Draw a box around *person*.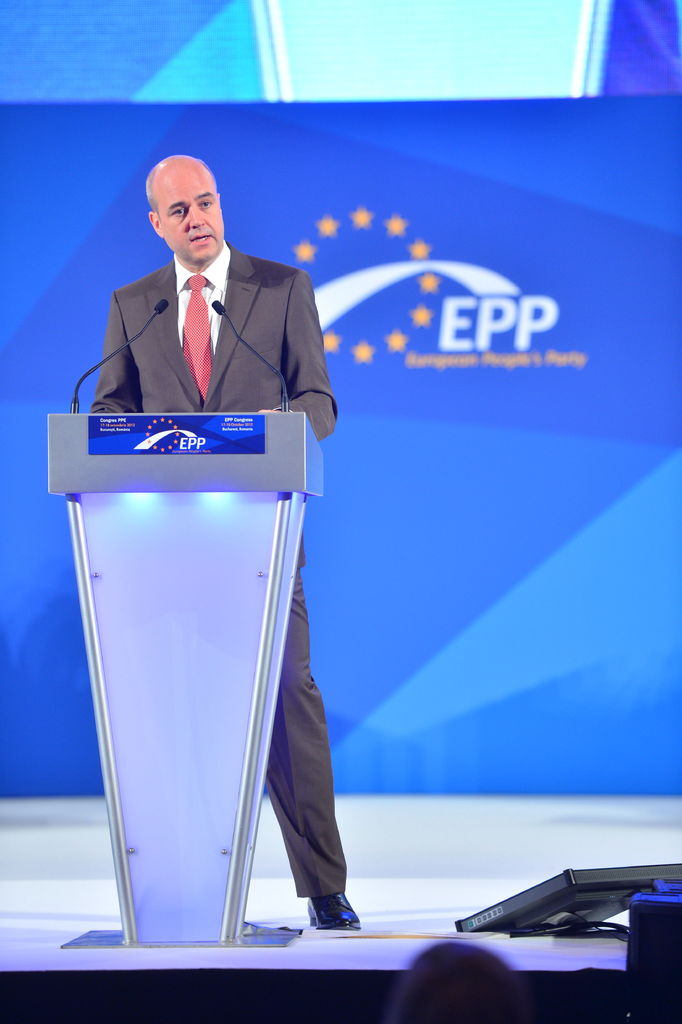
x1=67 y1=165 x2=391 y2=939.
